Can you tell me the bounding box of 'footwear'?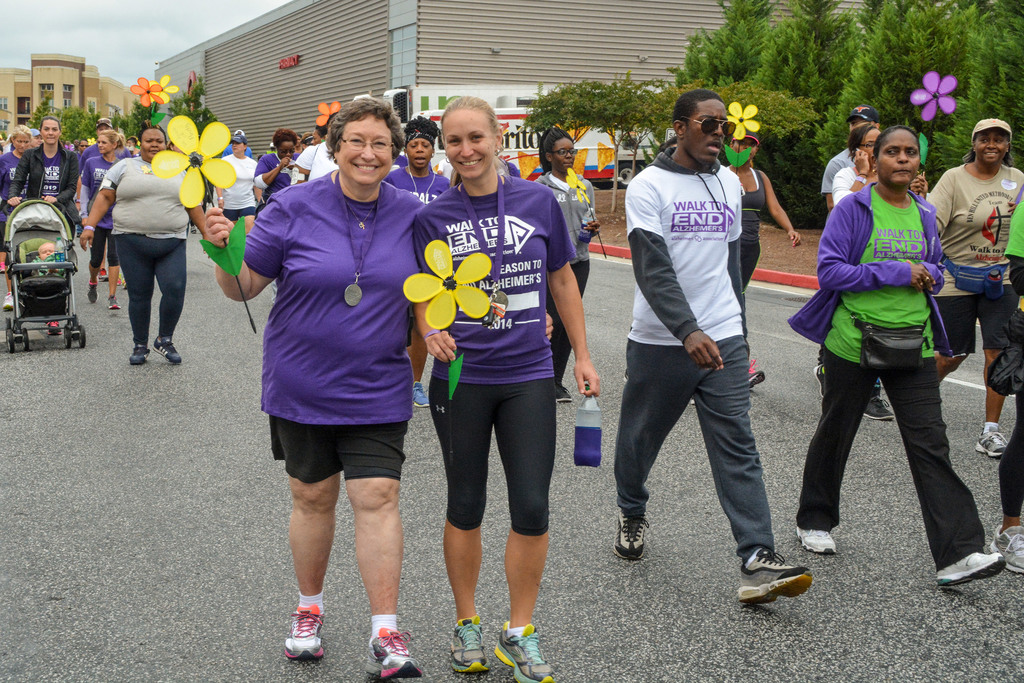
93, 266, 108, 281.
